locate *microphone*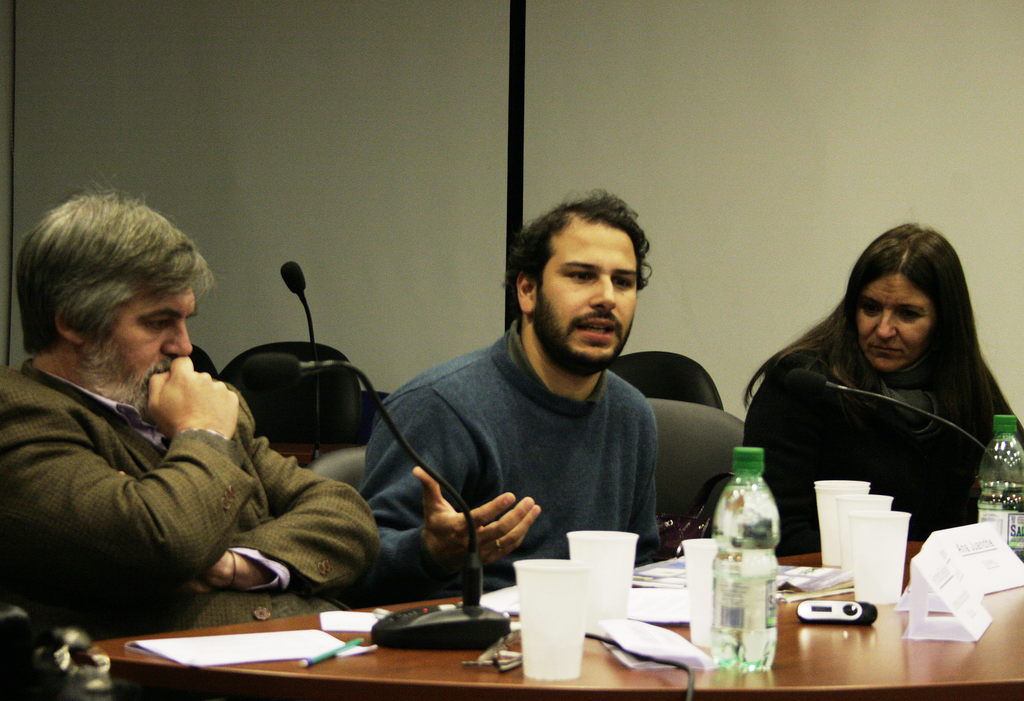
crop(275, 257, 329, 399)
